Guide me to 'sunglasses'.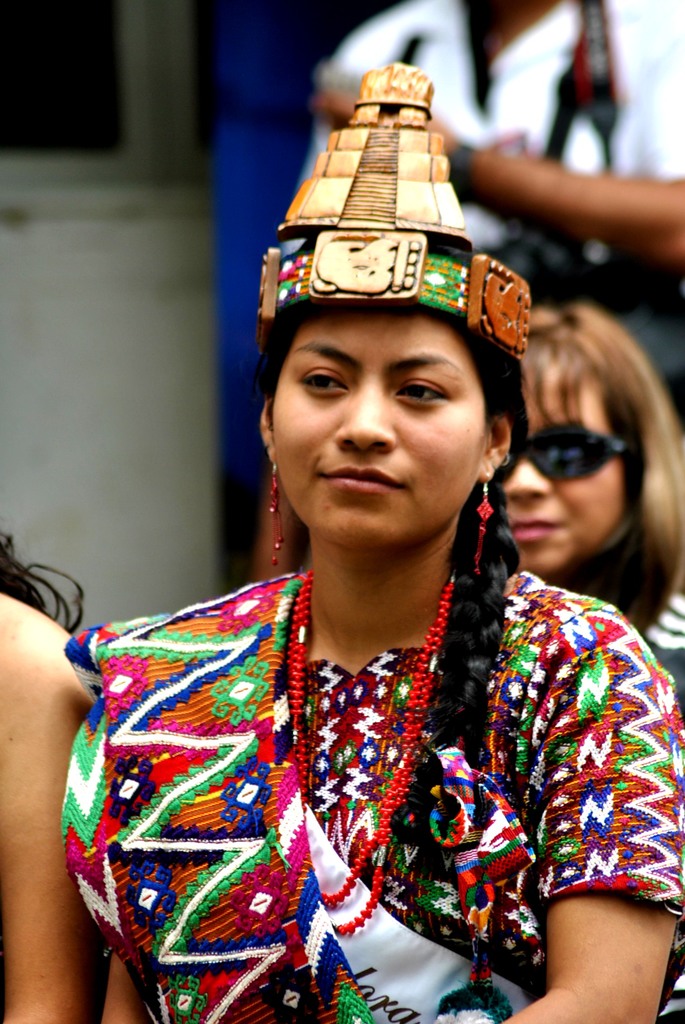
Guidance: pyautogui.locateOnScreen(498, 417, 637, 484).
